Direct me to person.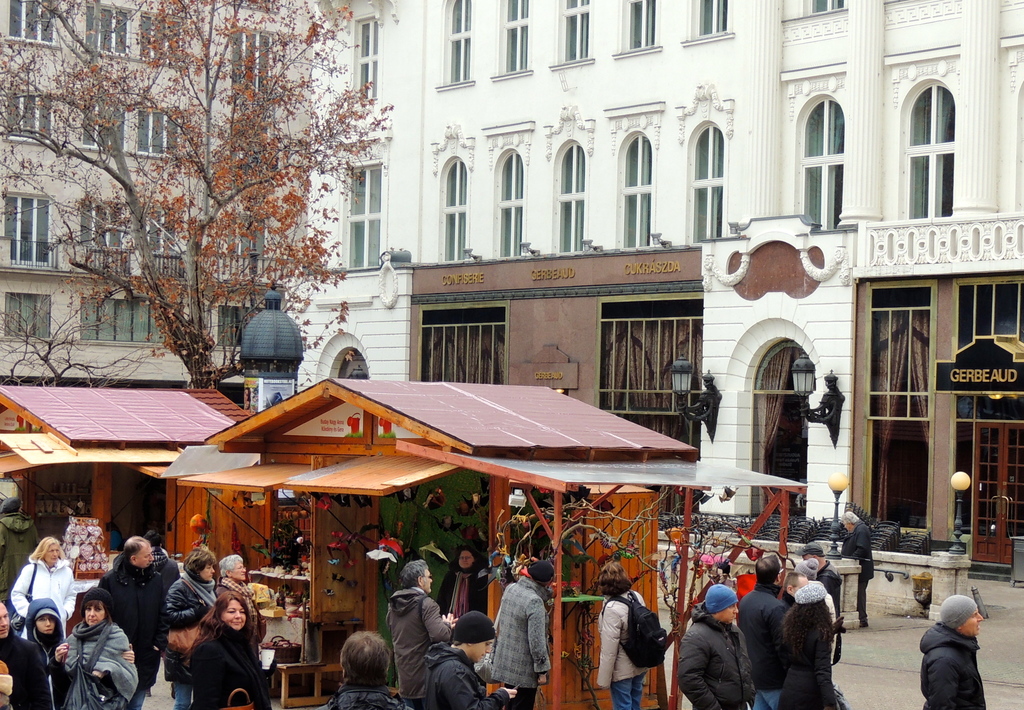
Direction: box=[669, 576, 756, 709].
